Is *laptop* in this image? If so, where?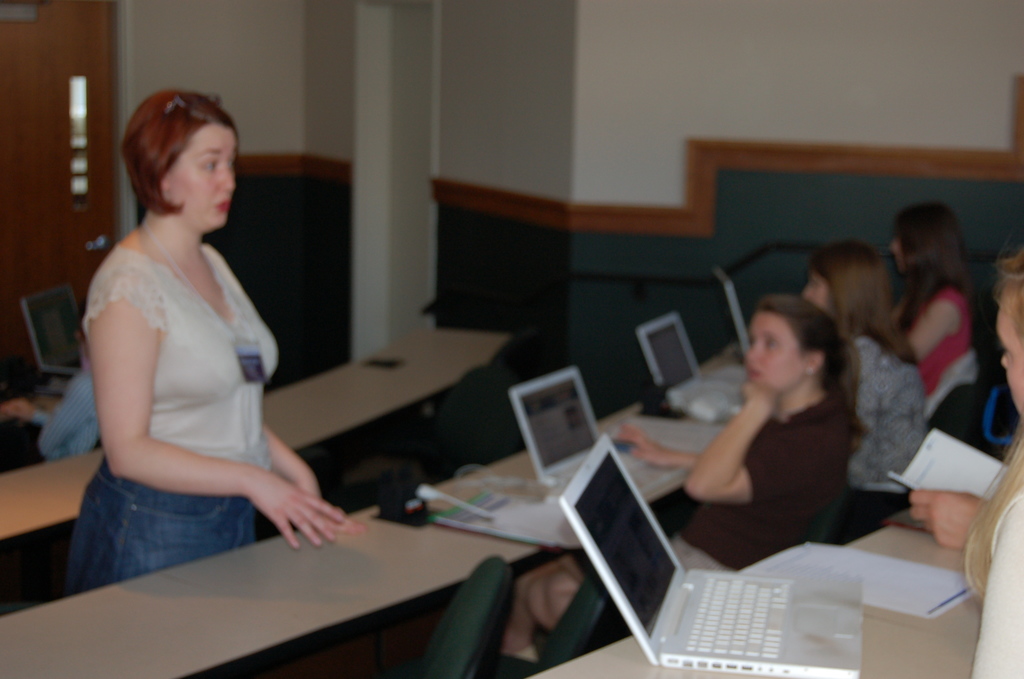
Yes, at [636,309,745,418].
